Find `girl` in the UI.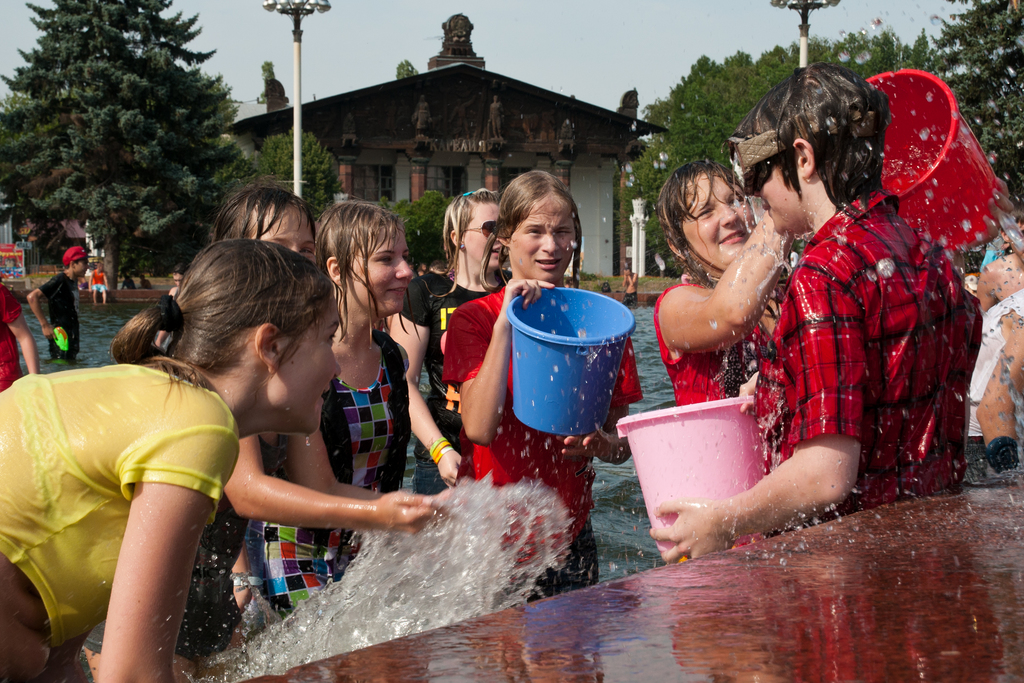
UI element at (left=655, top=153, right=797, bottom=551).
